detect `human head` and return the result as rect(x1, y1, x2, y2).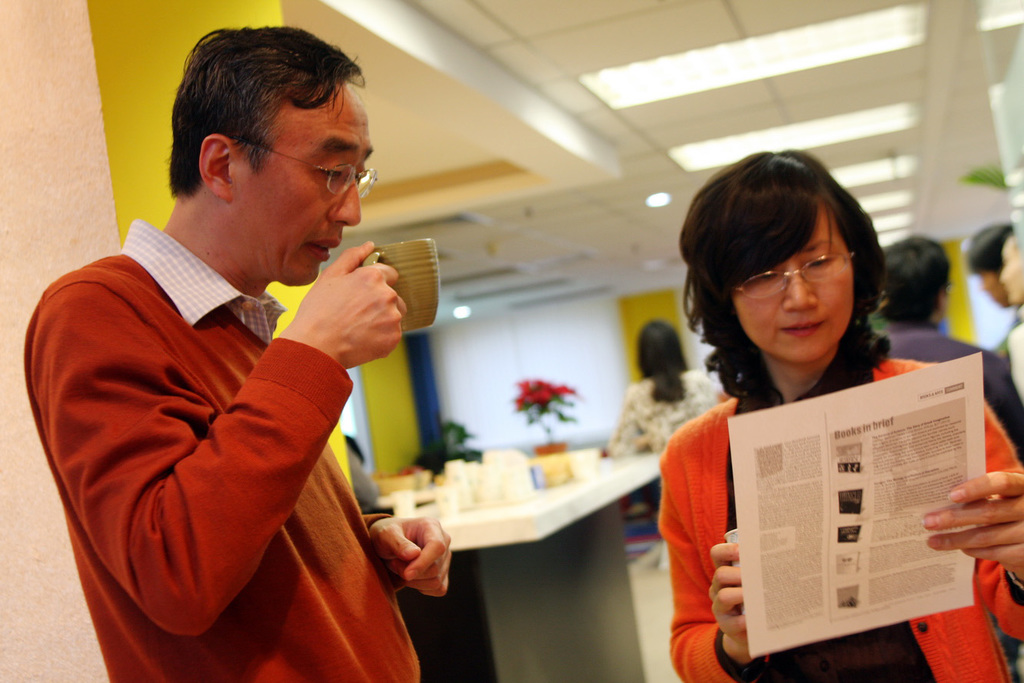
rect(999, 222, 1023, 305).
